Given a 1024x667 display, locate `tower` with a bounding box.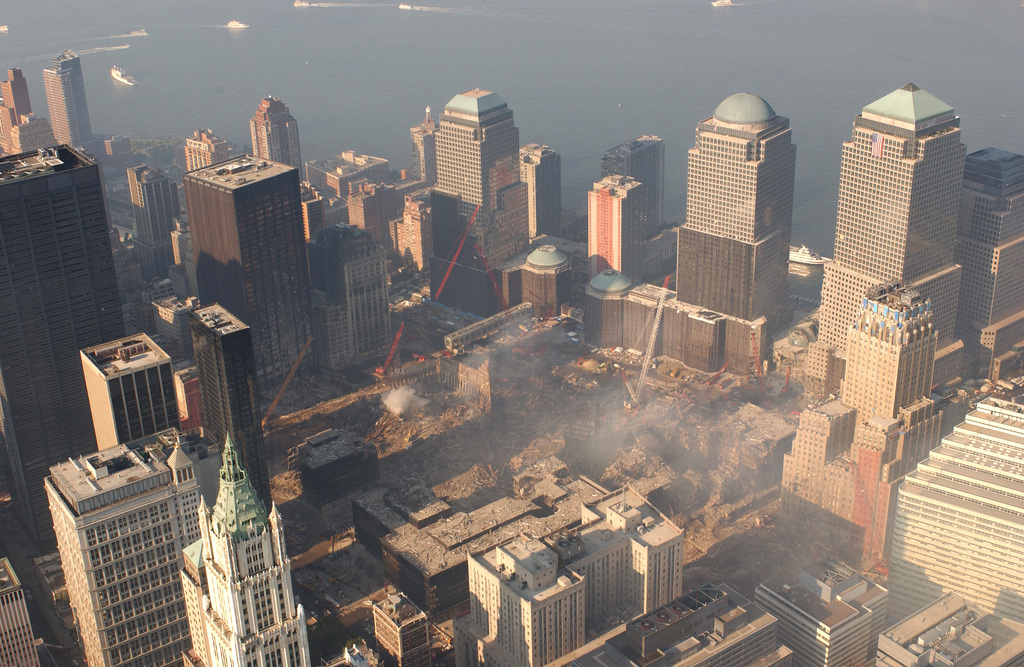
Located: {"x1": 79, "y1": 344, "x2": 188, "y2": 452}.
